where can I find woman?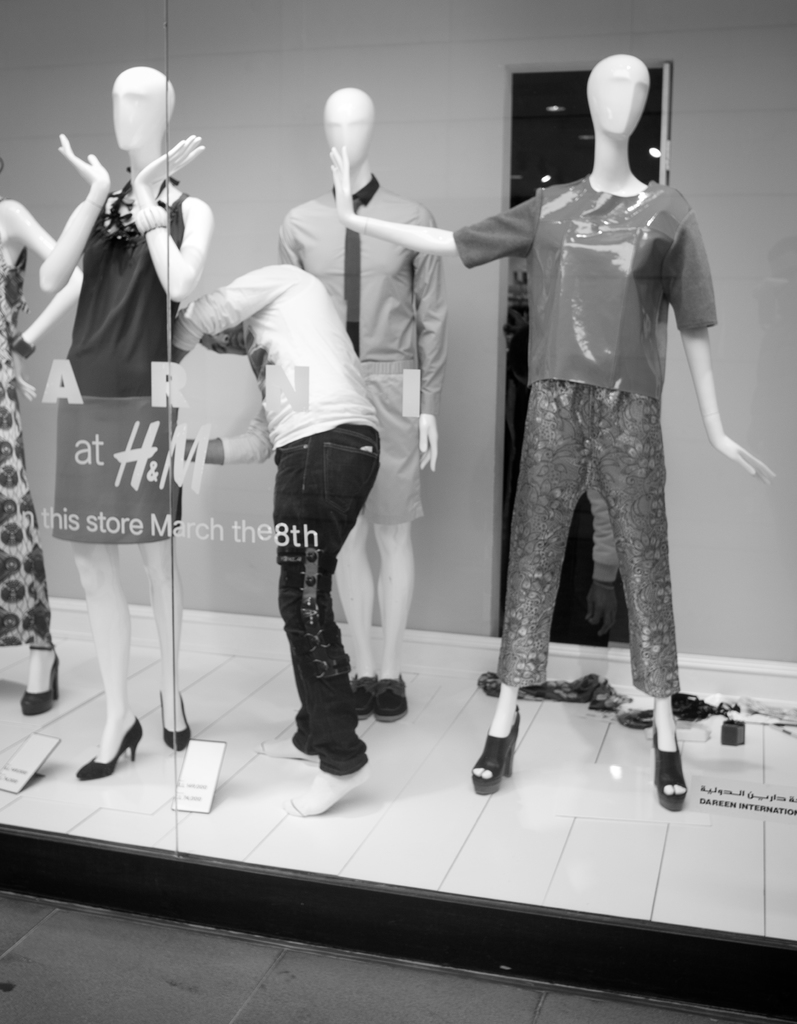
You can find it at crop(38, 218, 213, 778).
